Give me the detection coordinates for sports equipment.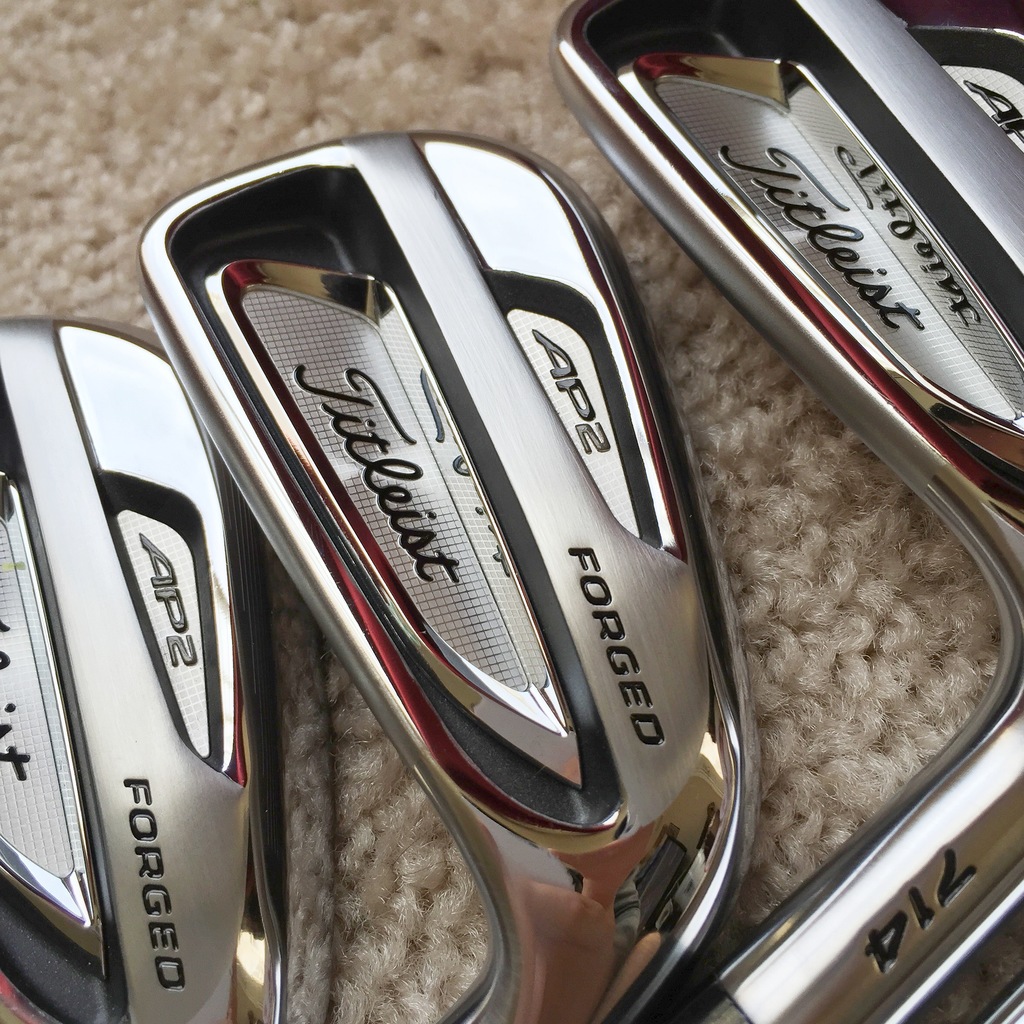
bbox(0, 0, 1021, 1023).
